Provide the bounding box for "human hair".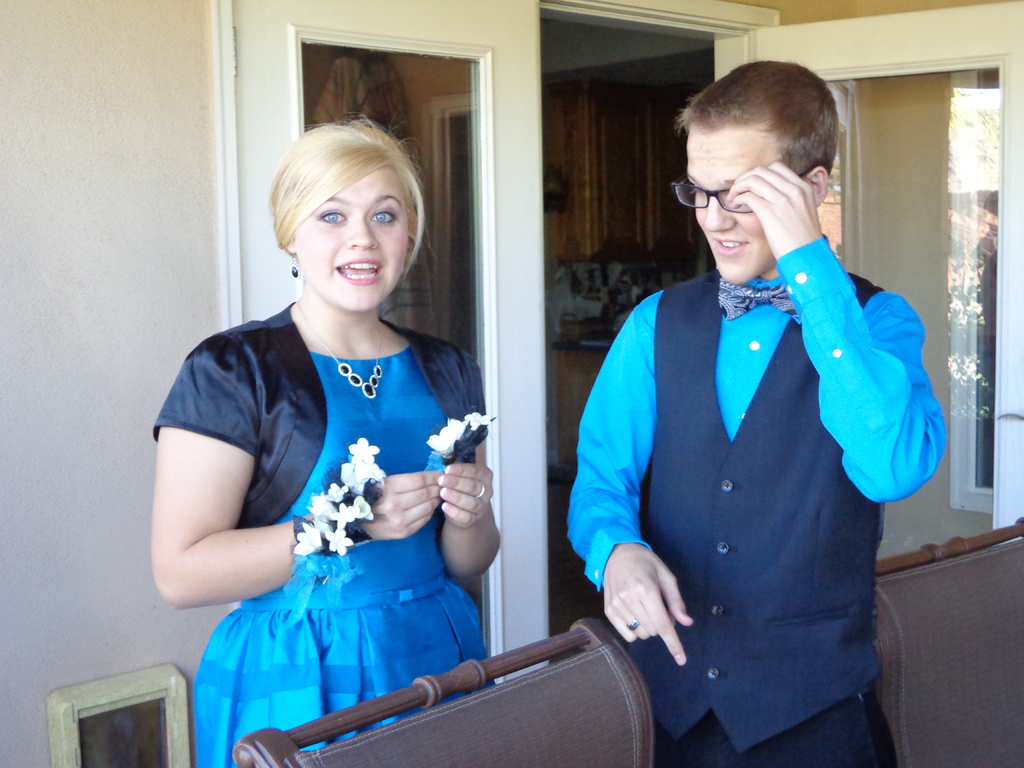
BBox(265, 96, 423, 314).
